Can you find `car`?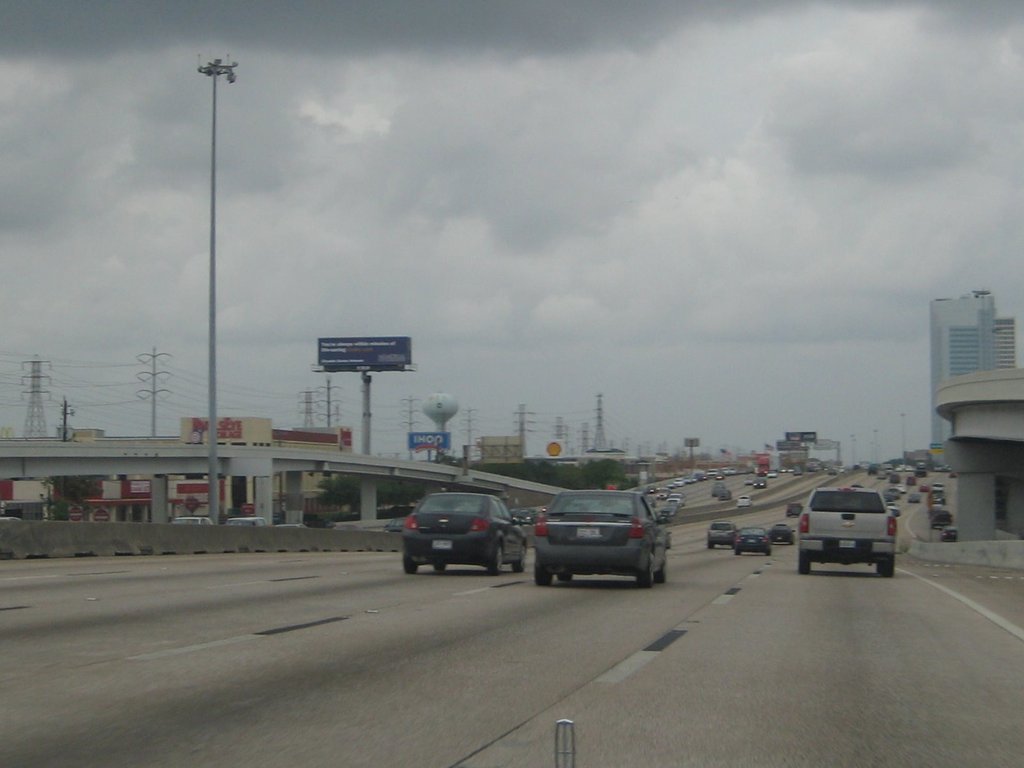
Yes, bounding box: BBox(787, 501, 800, 516).
